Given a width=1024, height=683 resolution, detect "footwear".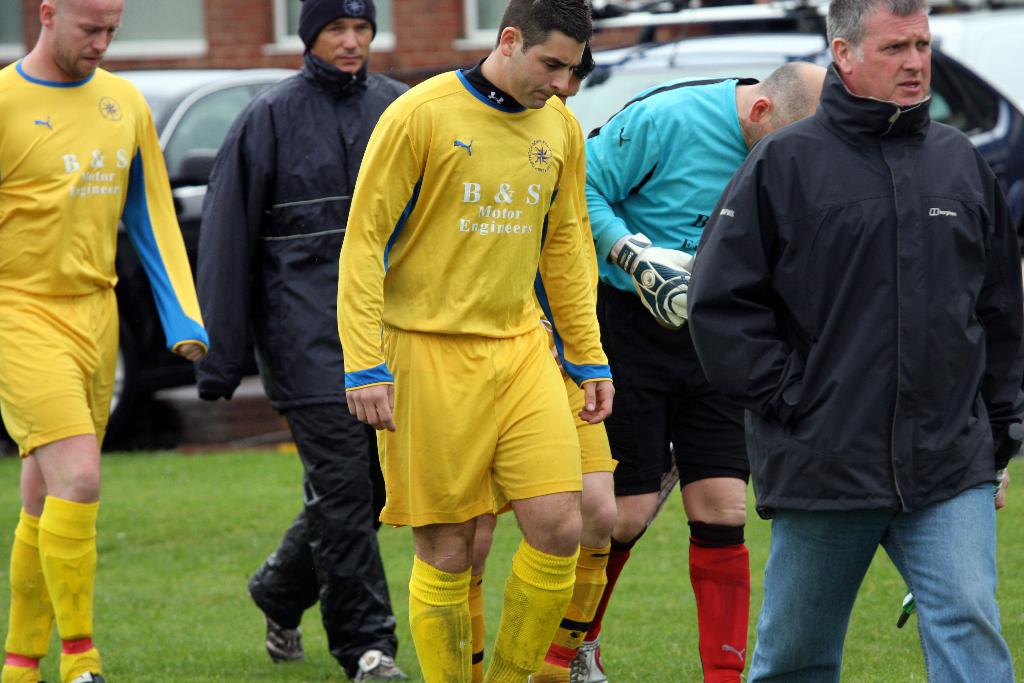
locate(352, 652, 410, 682).
